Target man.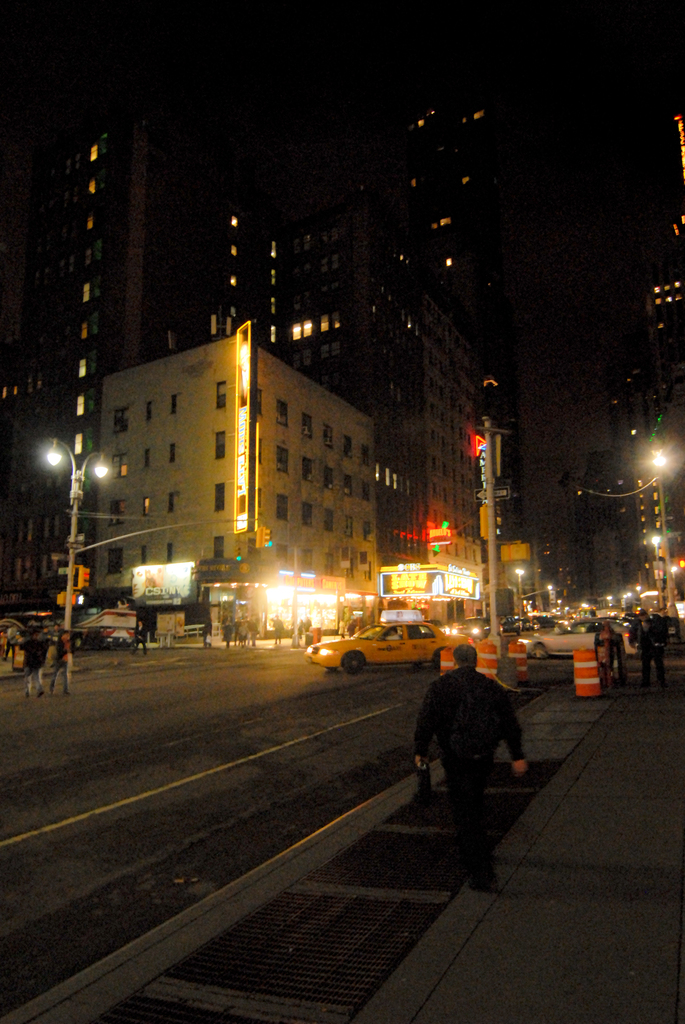
Target region: box=[411, 644, 530, 886].
